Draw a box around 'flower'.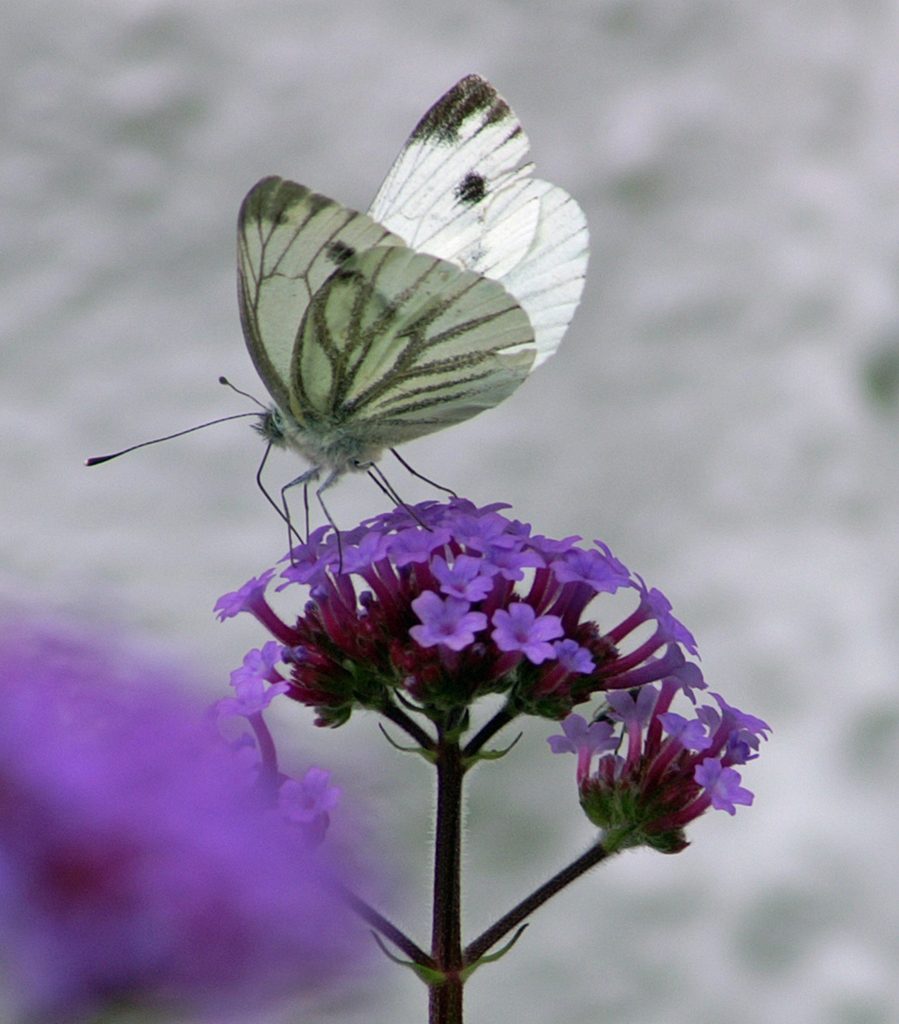
crop(0, 608, 385, 1023).
